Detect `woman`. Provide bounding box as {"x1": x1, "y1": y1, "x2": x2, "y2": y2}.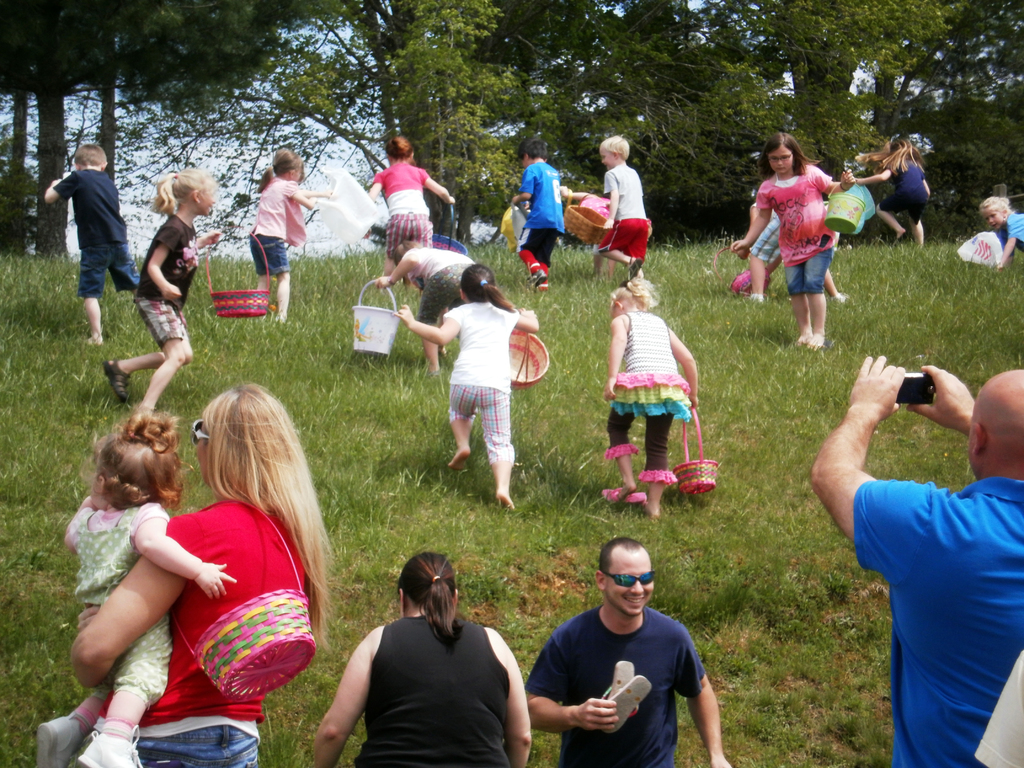
{"x1": 67, "y1": 378, "x2": 332, "y2": 749}.
